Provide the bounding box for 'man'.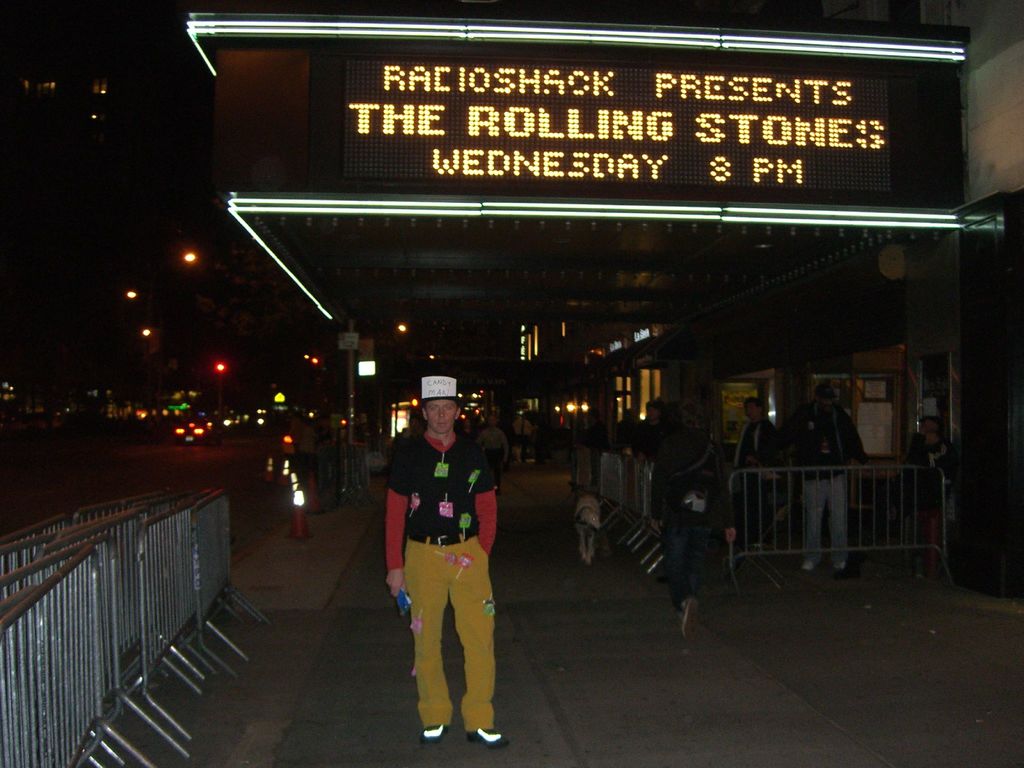
select_region(376, 382, 510, 755).
